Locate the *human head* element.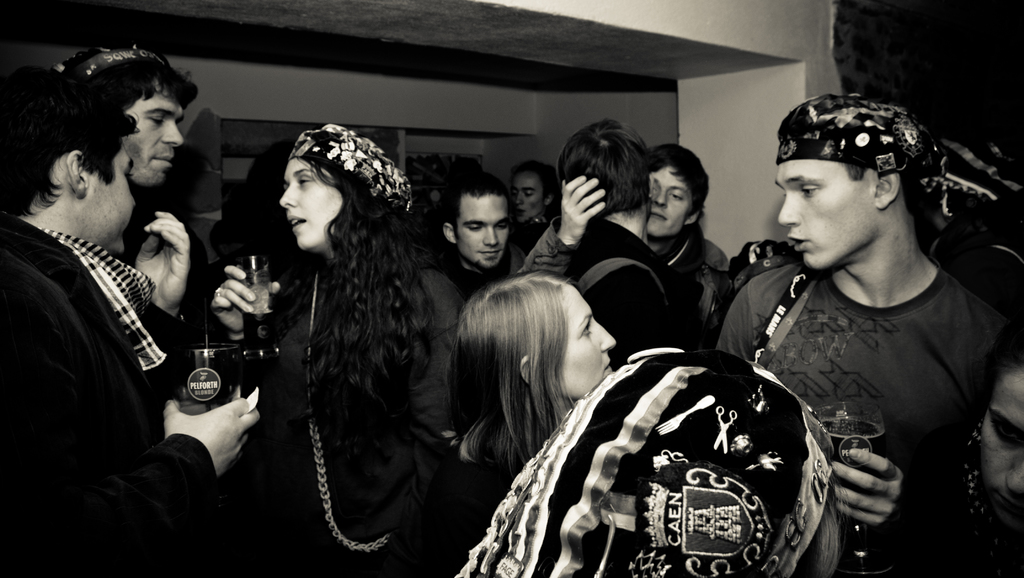
Element bbox: {"x1": 0, "y1": 98, "x2": 143, "y2": 254}.
